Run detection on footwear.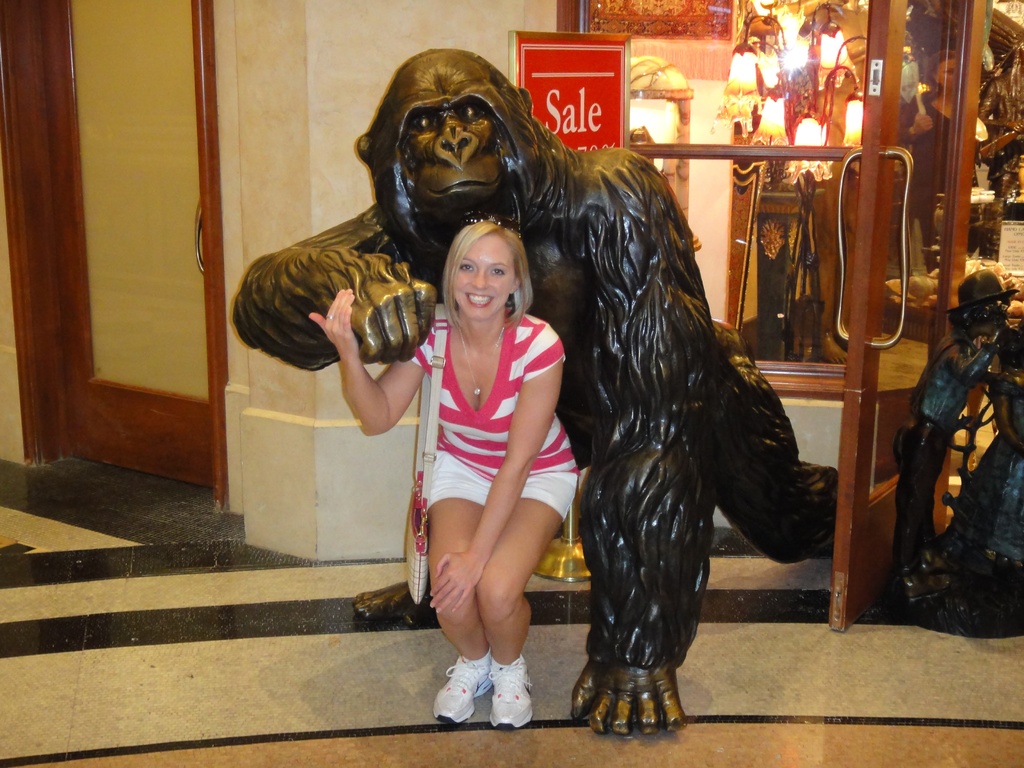
Result: [434,654,493,720].
